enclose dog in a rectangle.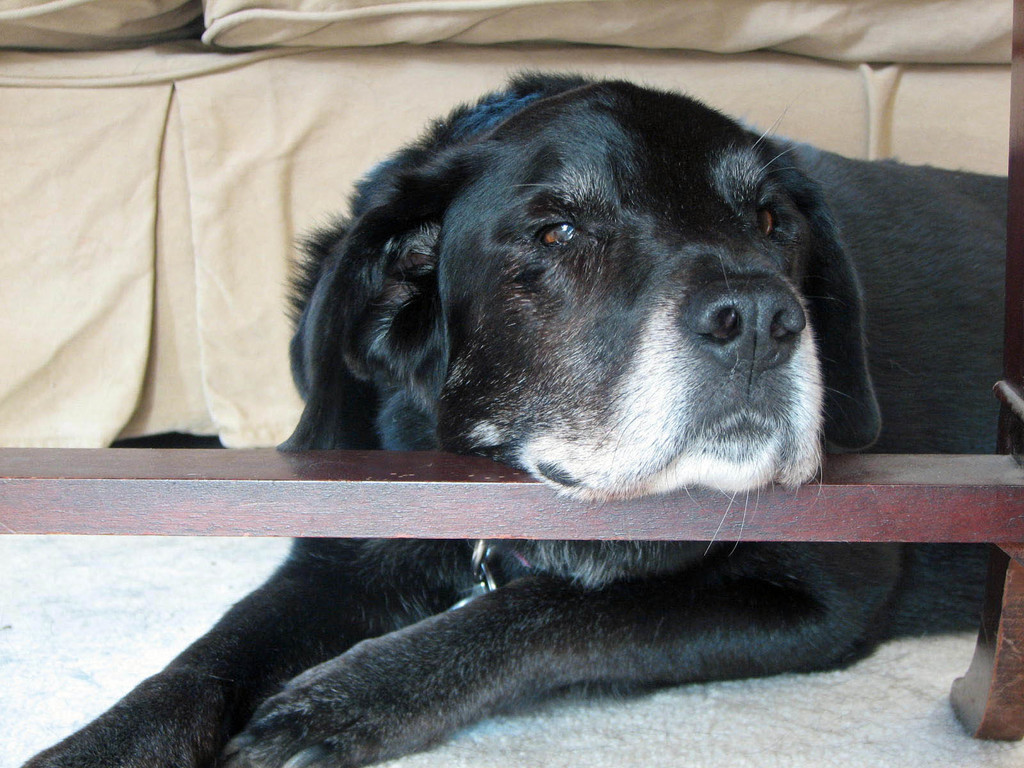
rect(19, 61, 1006, 767).
